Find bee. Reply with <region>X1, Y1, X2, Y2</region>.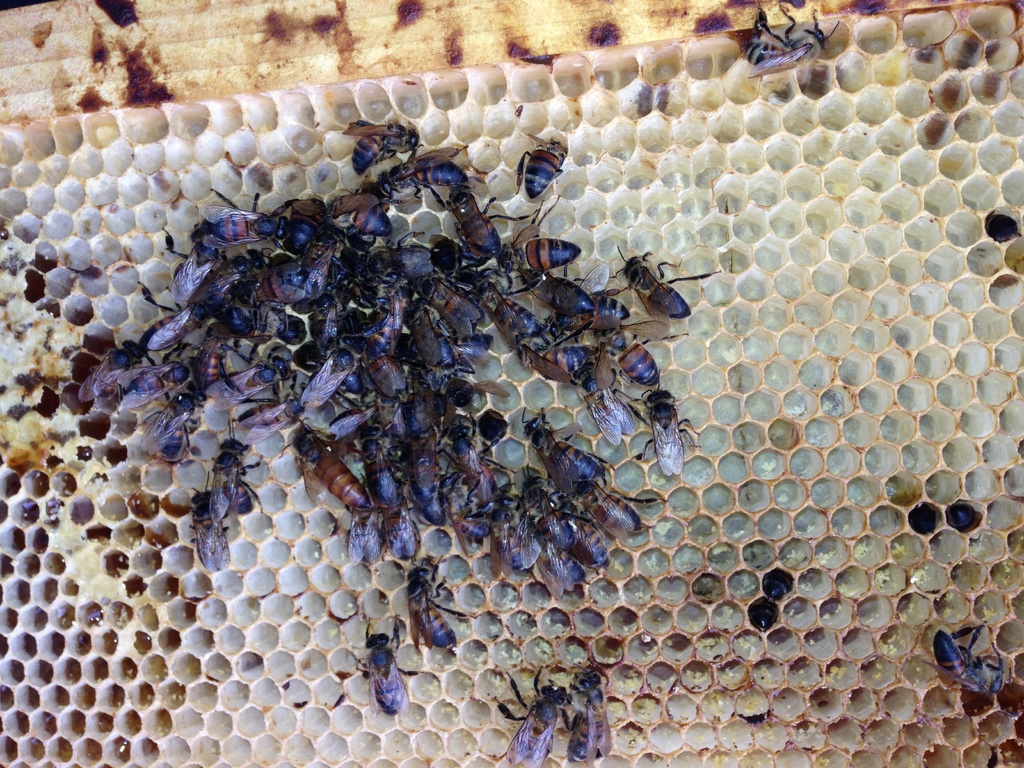
<region>933, 623, 1018, 696</region>.
